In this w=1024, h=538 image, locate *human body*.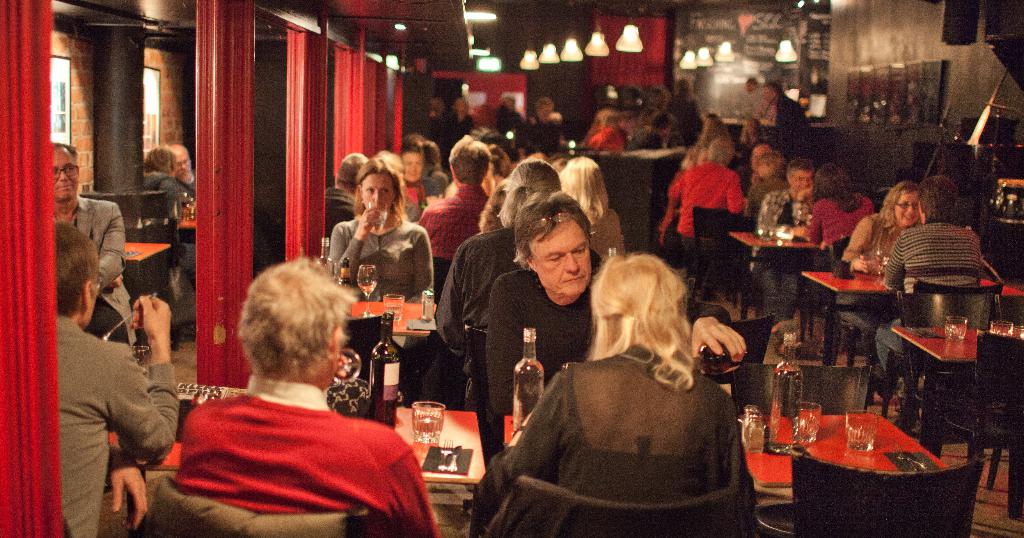
Bounding box: [52, 294, 181, 537].
